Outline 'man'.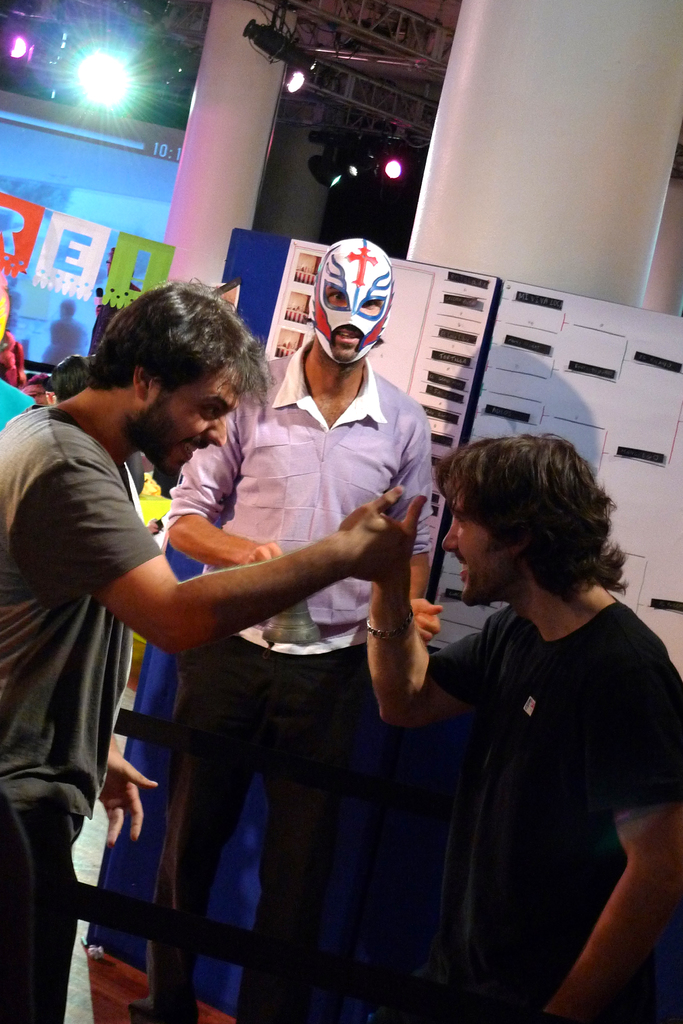
Outline: x1=388, y1=429, x2=682, y2=995.
